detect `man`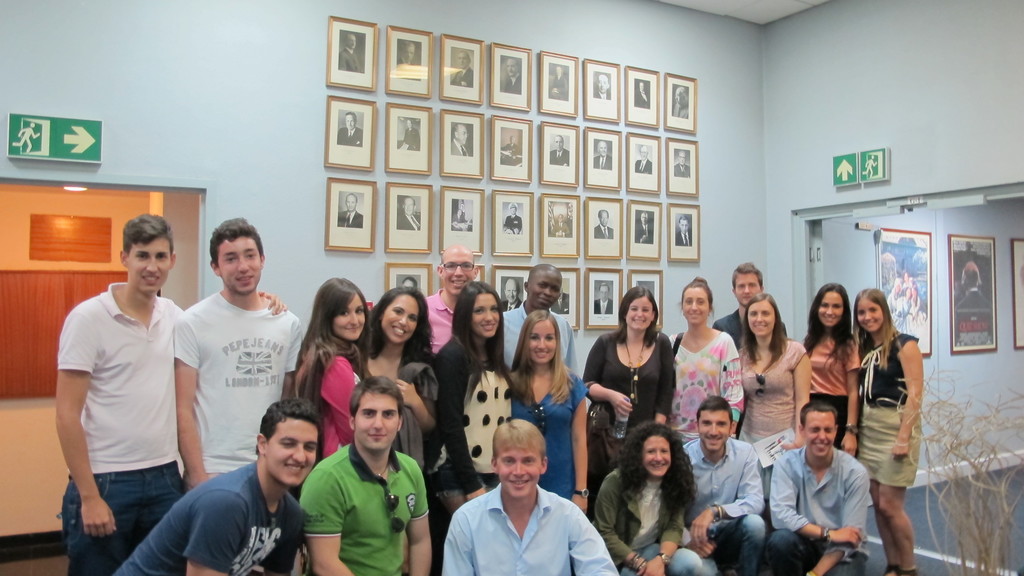
left=593, top=284, right=612, bottom=314
